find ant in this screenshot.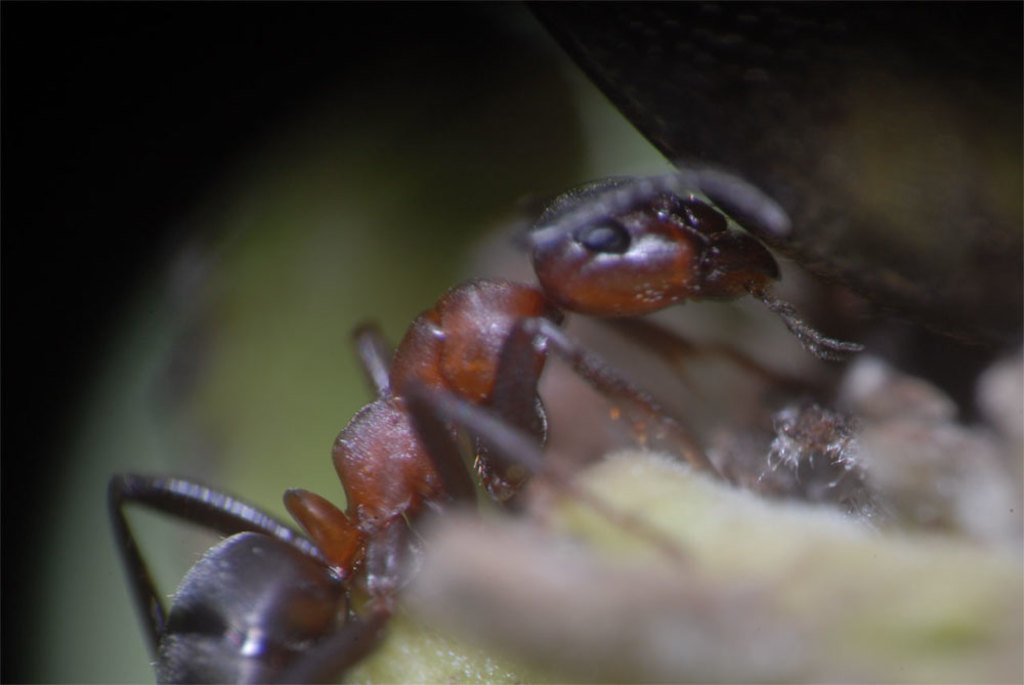
The bounding box for ant is l=110, t=164, r=861, b=680.
